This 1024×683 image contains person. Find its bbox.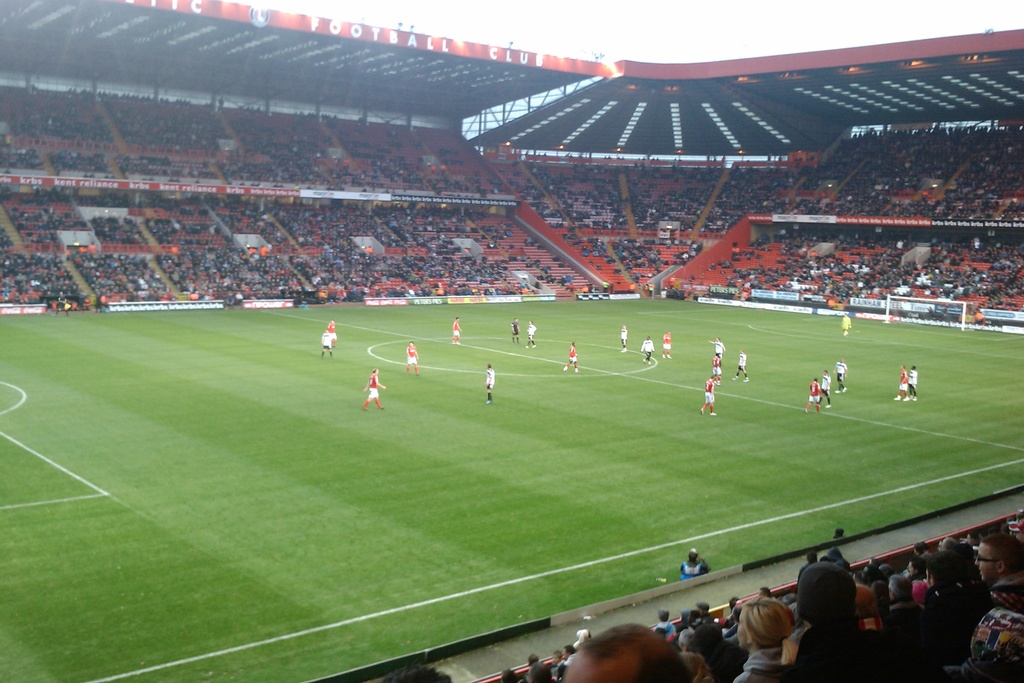
BBox(676, 547, 712, 586).
